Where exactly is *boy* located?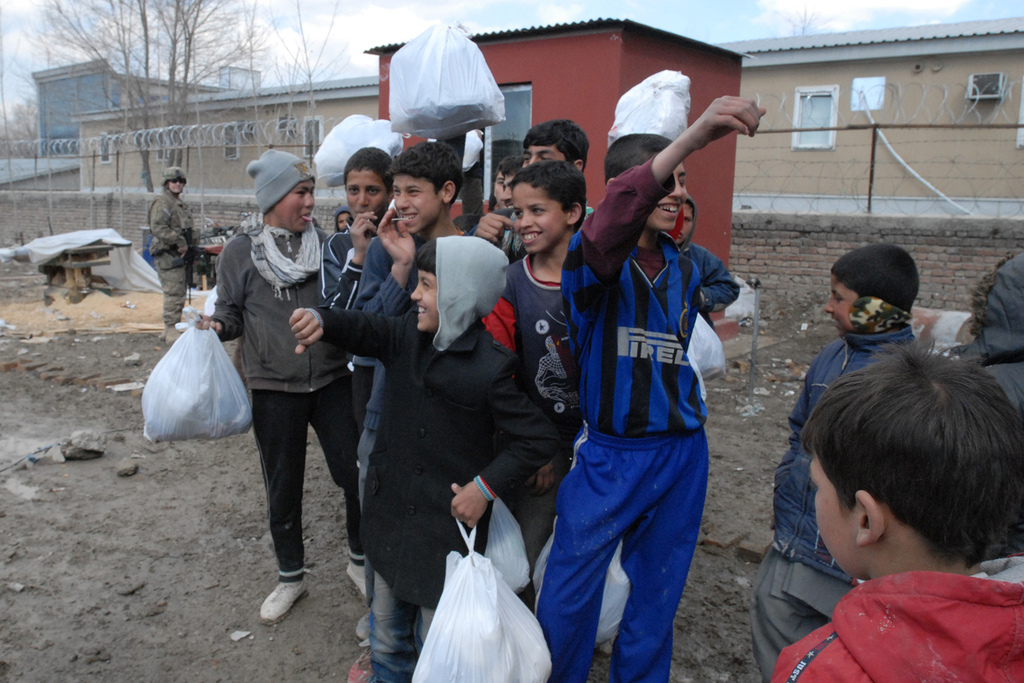
Its bounding box is 532:90:767:682.
